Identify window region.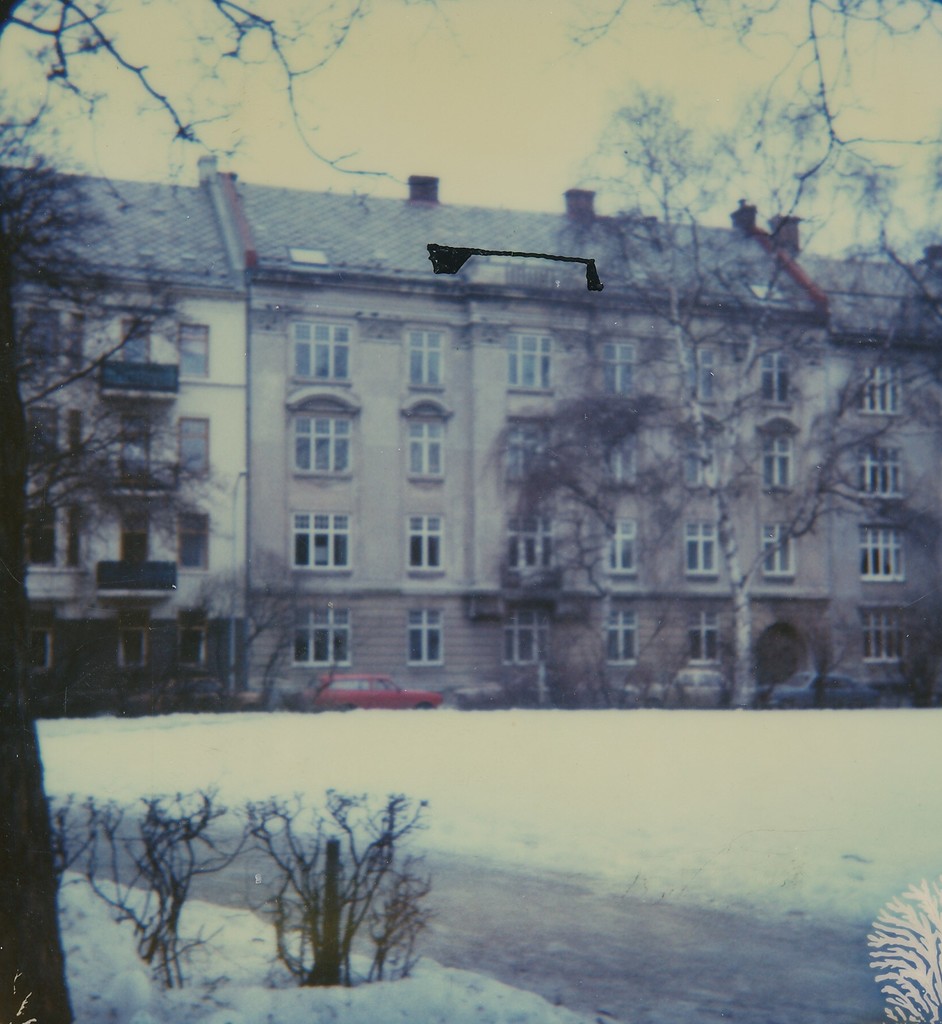
Region: 860 357 906 412.
